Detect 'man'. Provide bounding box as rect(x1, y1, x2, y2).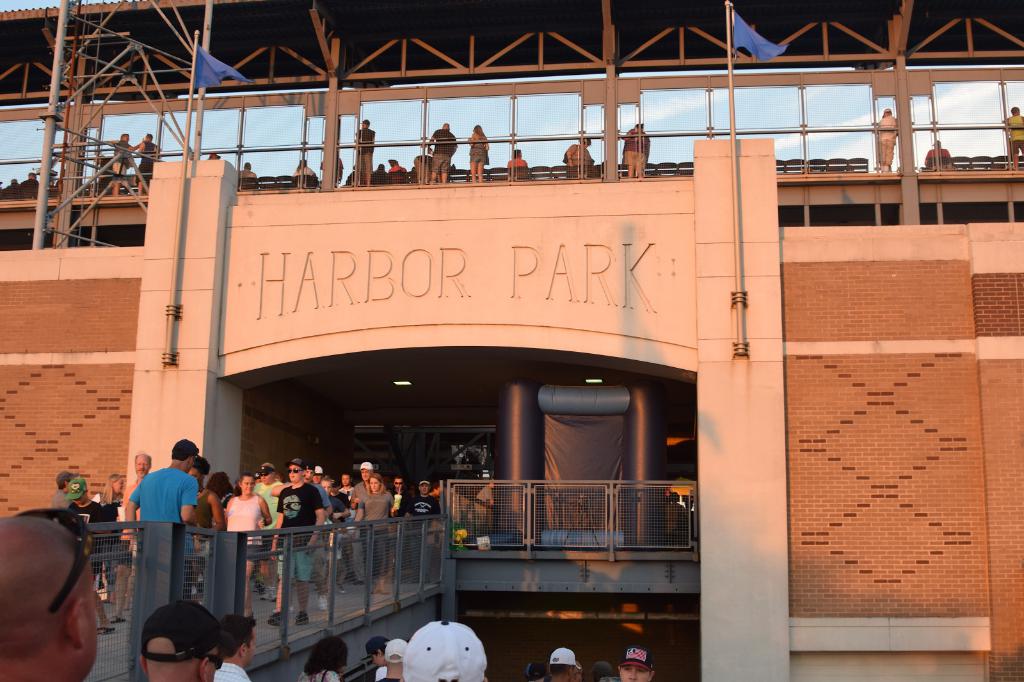
rect(145, 595, 220, 681).
